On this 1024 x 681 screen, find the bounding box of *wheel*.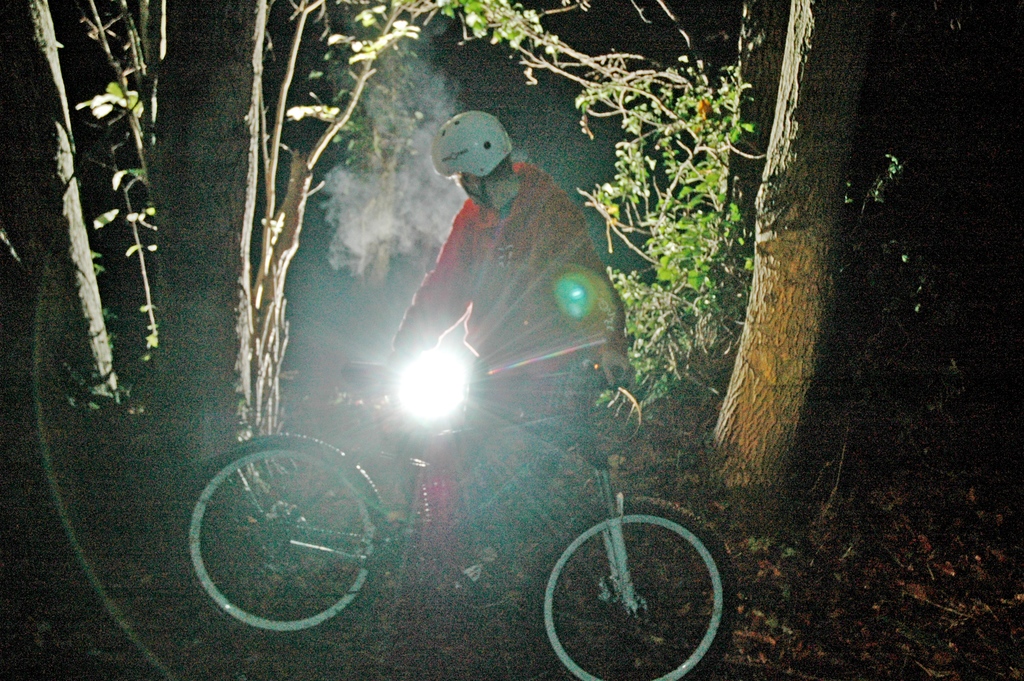
Bounding box: select_region(179, 407, 390, 664).
